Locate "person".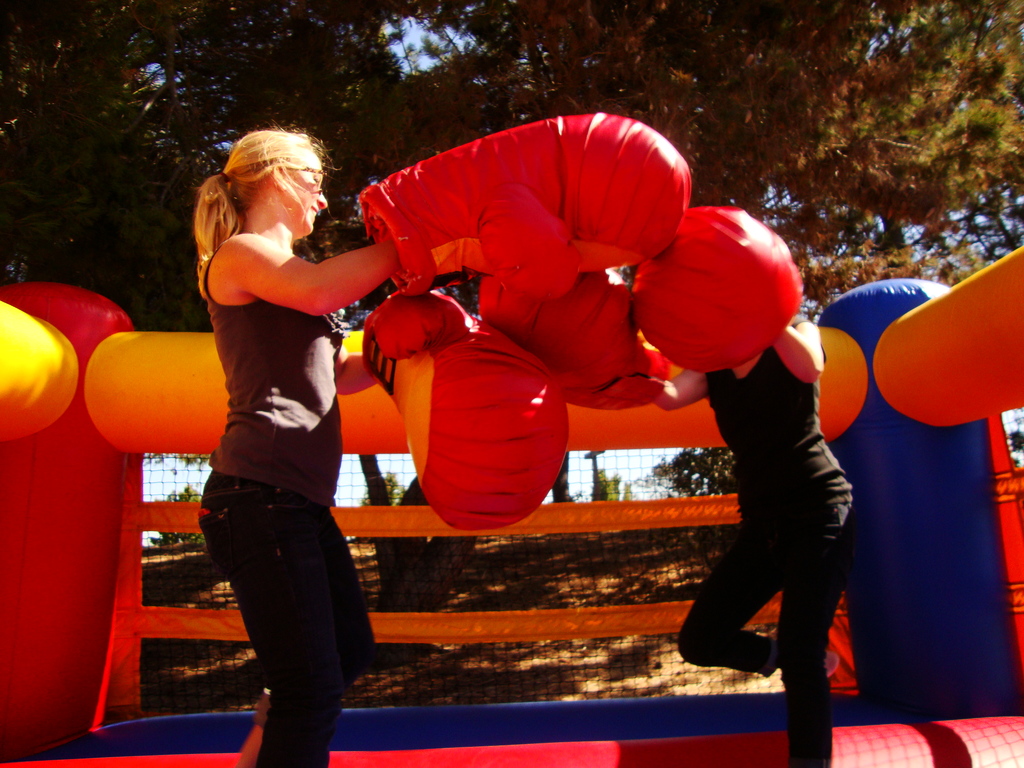
Bounding box: [653,291,867,767].
